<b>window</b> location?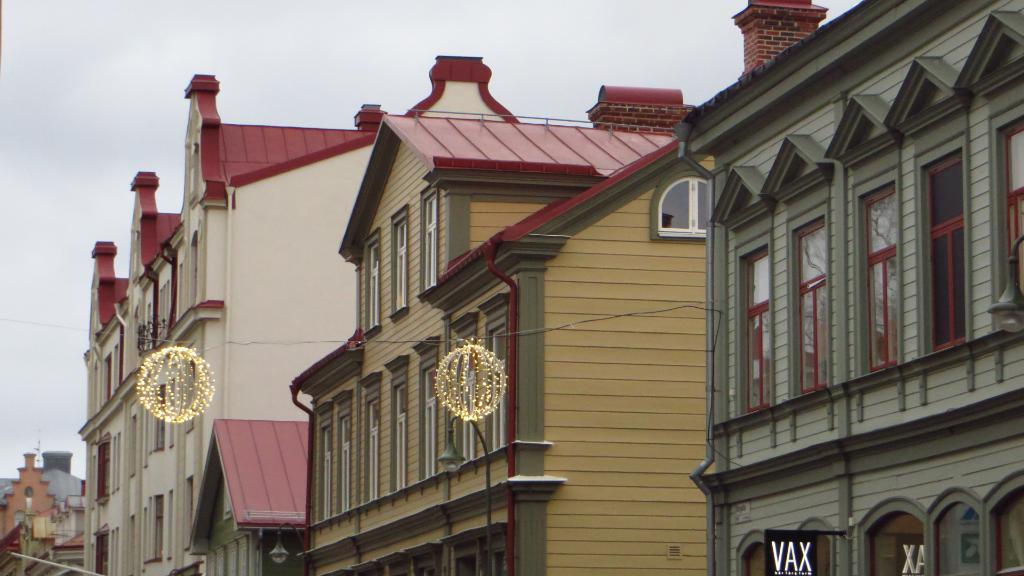
<region>924, 112, 996, 342</region>
